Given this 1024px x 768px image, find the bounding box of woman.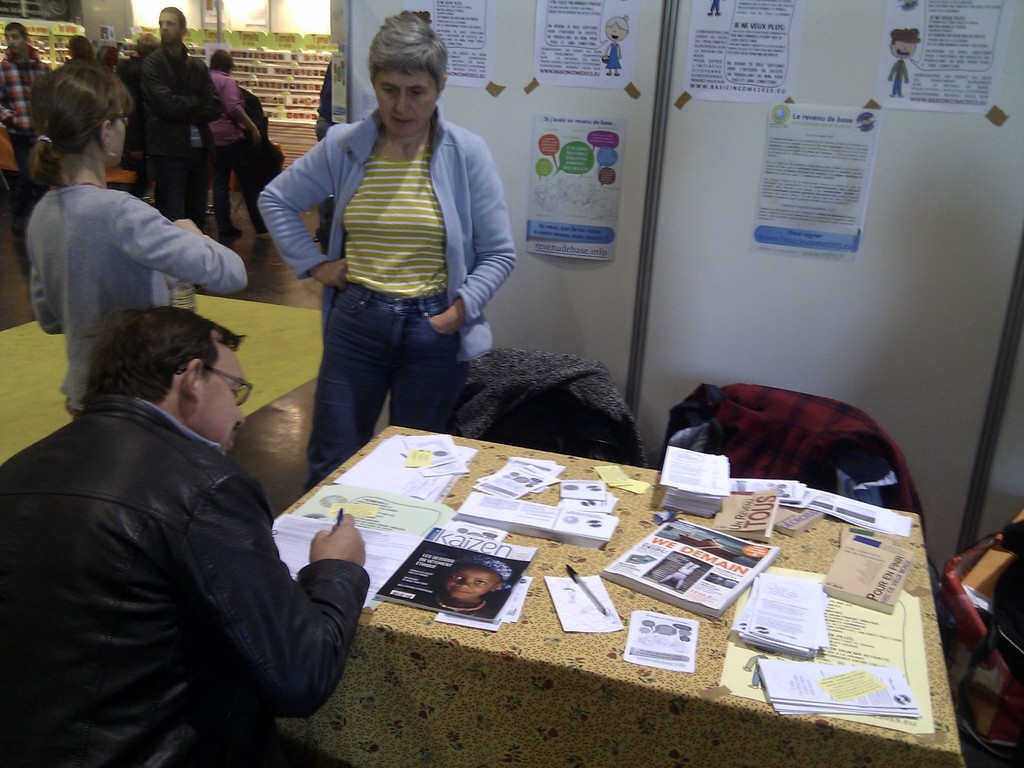
detection(266, 28, 508, 498).
